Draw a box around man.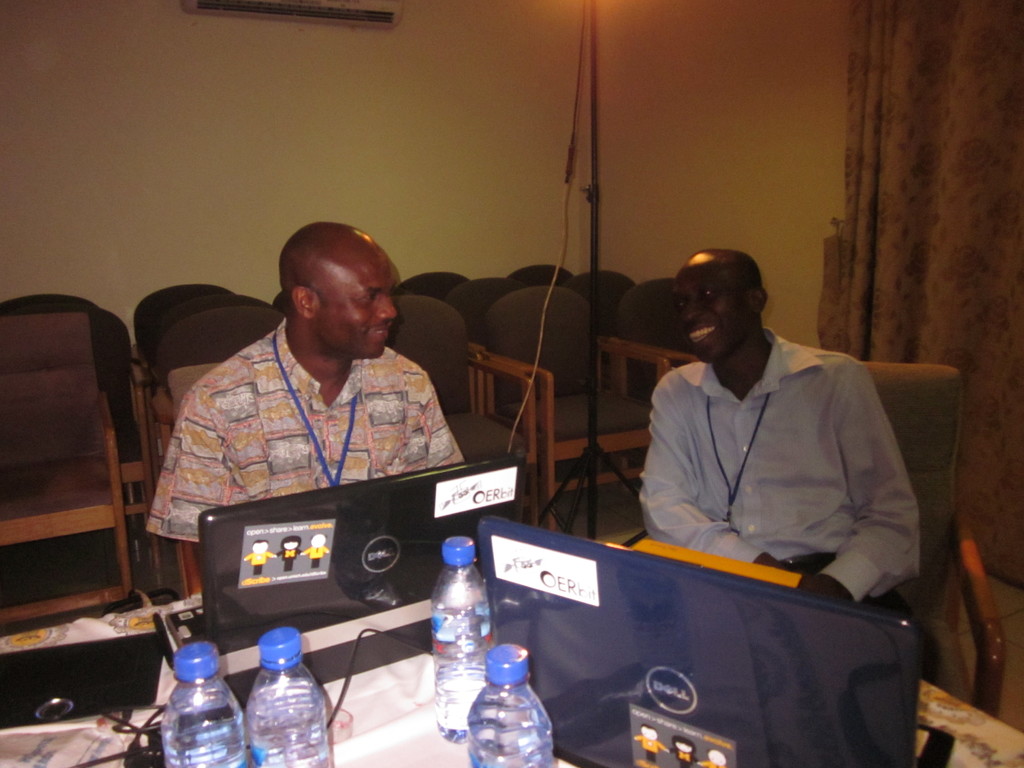
x1=305, y1=533, x2=324, y2=569.
